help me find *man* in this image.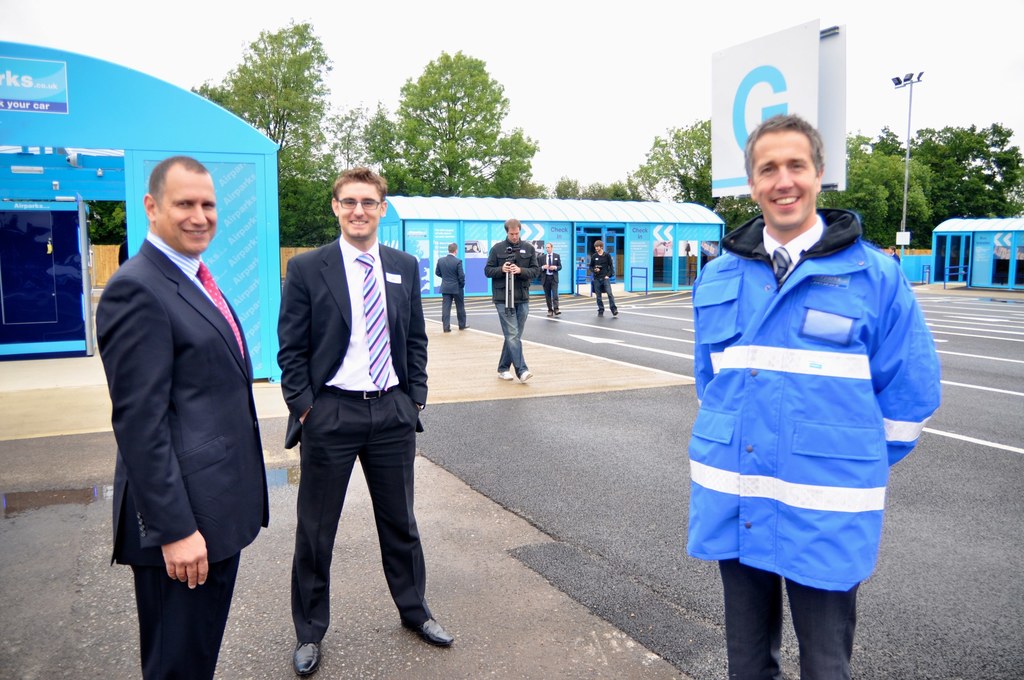
Found it: [x1=266, y1=152, x2=436, y2=670].
